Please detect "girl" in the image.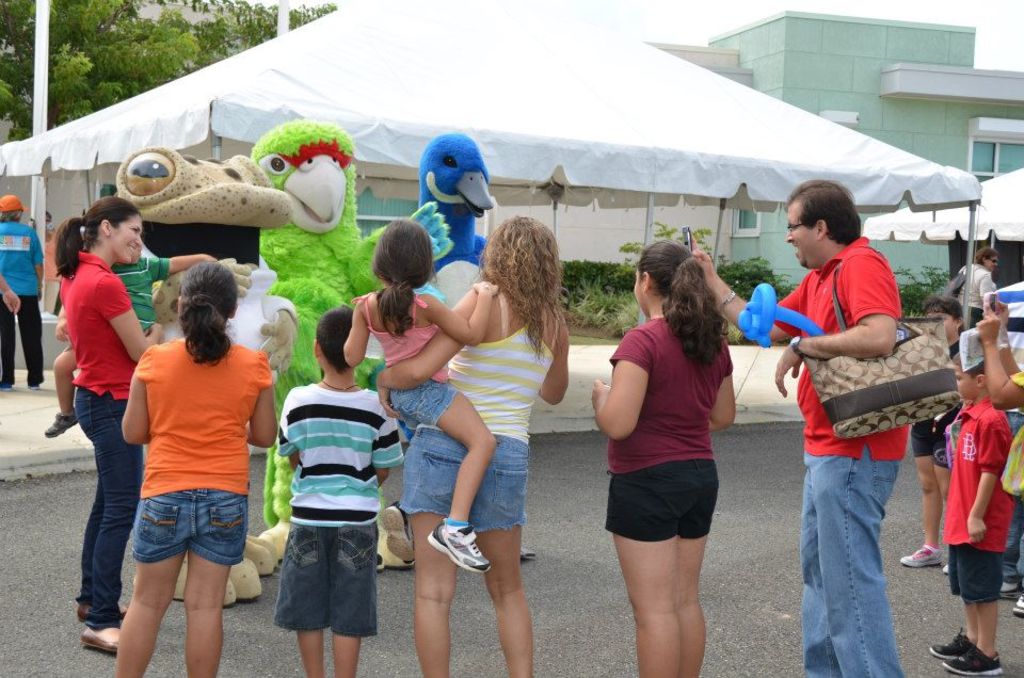
<region>343, 217, 497, 569</region>.
